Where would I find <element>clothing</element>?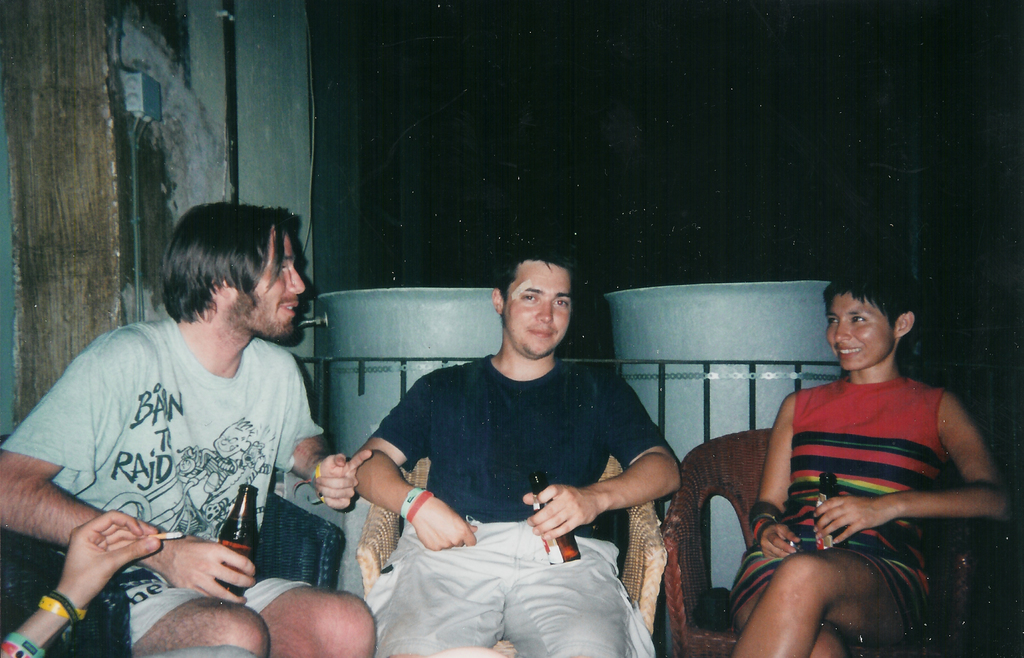
At 734, 374, 990, 657.
